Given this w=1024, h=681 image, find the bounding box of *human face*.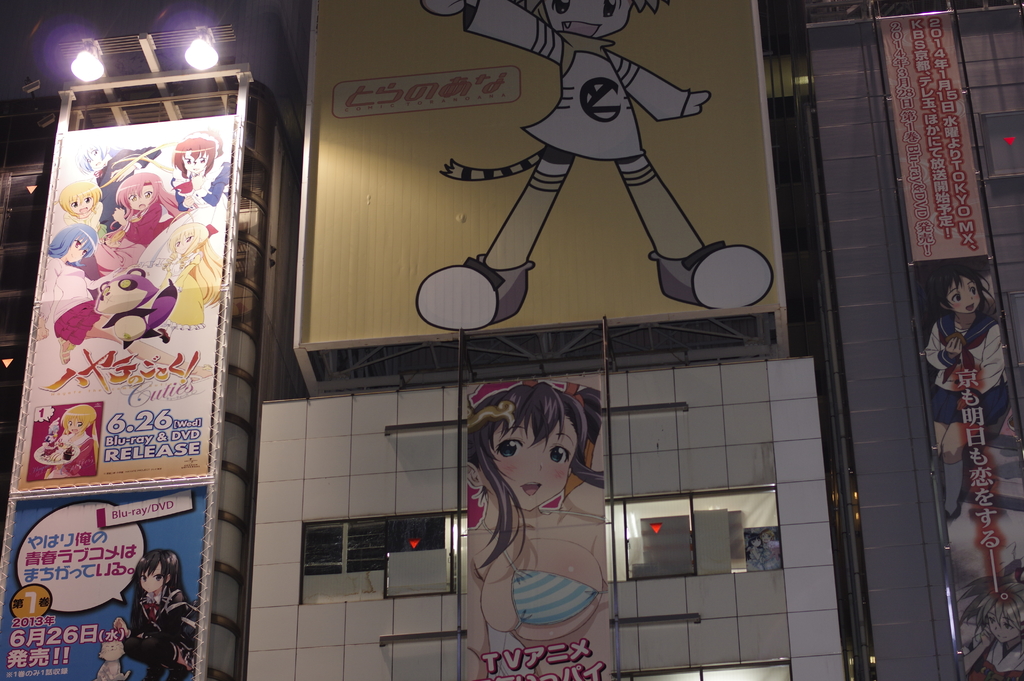
x1=90 y1=148 x2=102 y2=169.
